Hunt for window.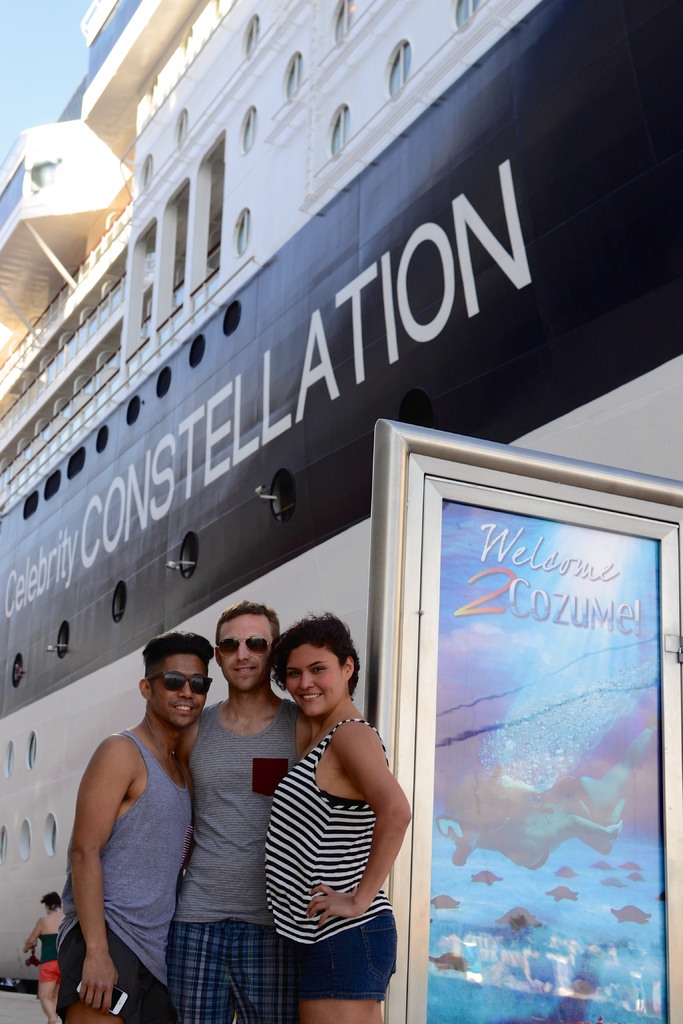
Hunted down at (x1=109, y1=579, x2=125, y2=621).
